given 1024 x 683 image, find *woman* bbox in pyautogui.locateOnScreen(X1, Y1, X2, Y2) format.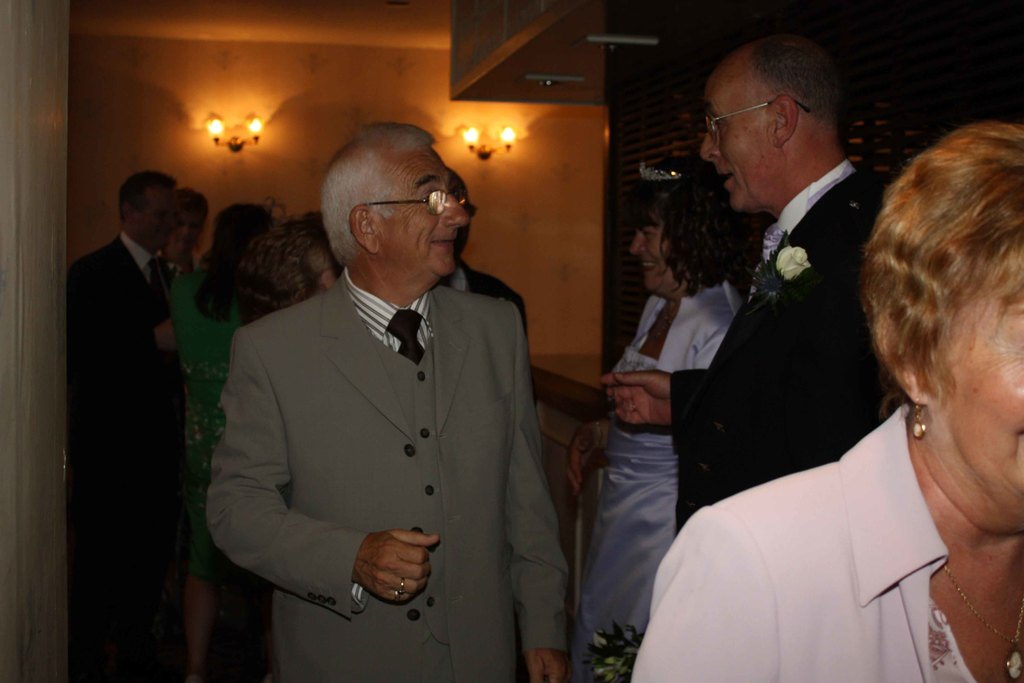
pyautogui.locateOnScreen(651, 179, 999, 682).
